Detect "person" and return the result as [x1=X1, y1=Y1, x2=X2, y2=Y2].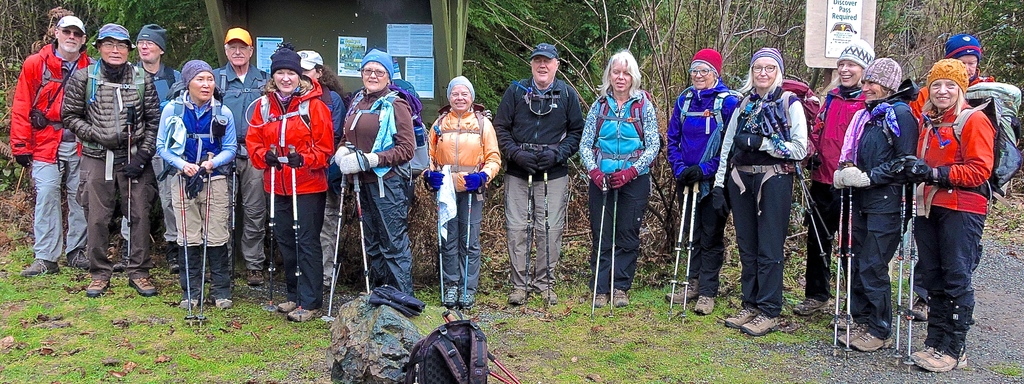
[x1=808, y1=38, x2=883, y2=323].
